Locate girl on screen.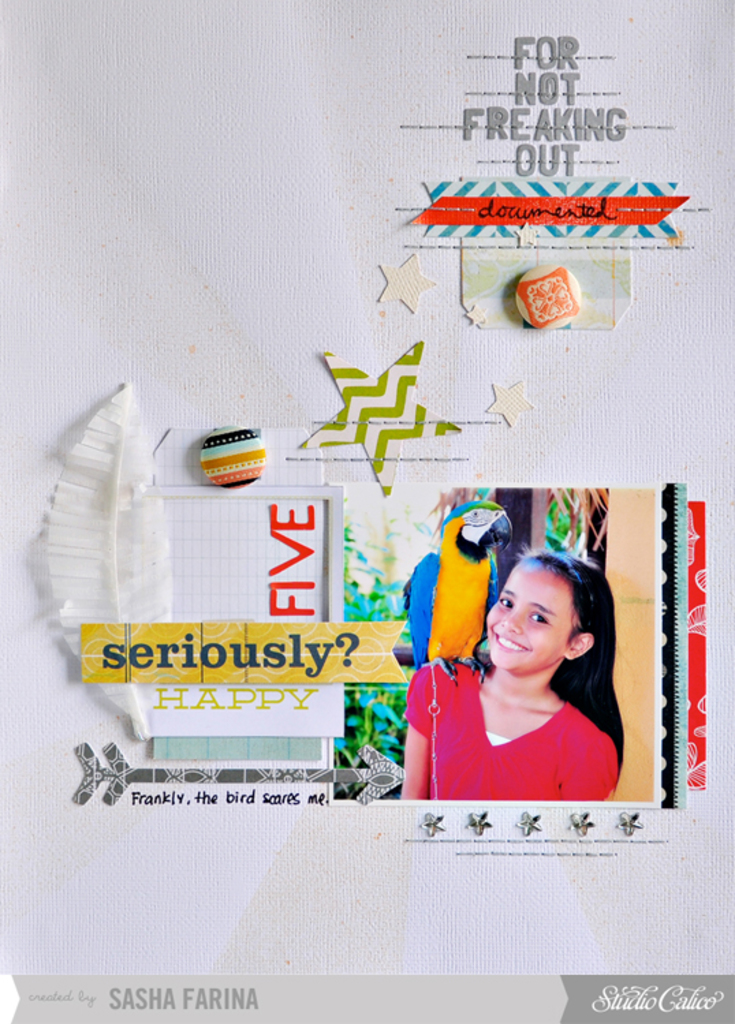
On screen at [396, 541, 627, 799].
